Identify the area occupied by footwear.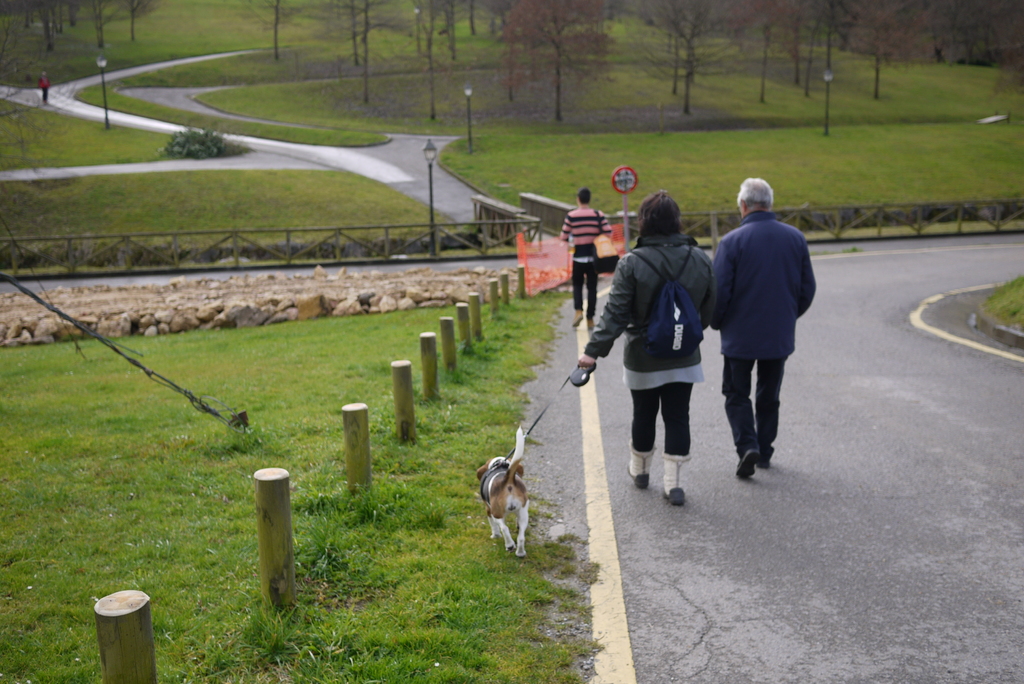
Area: Rect(572, 311, 586, 332).
